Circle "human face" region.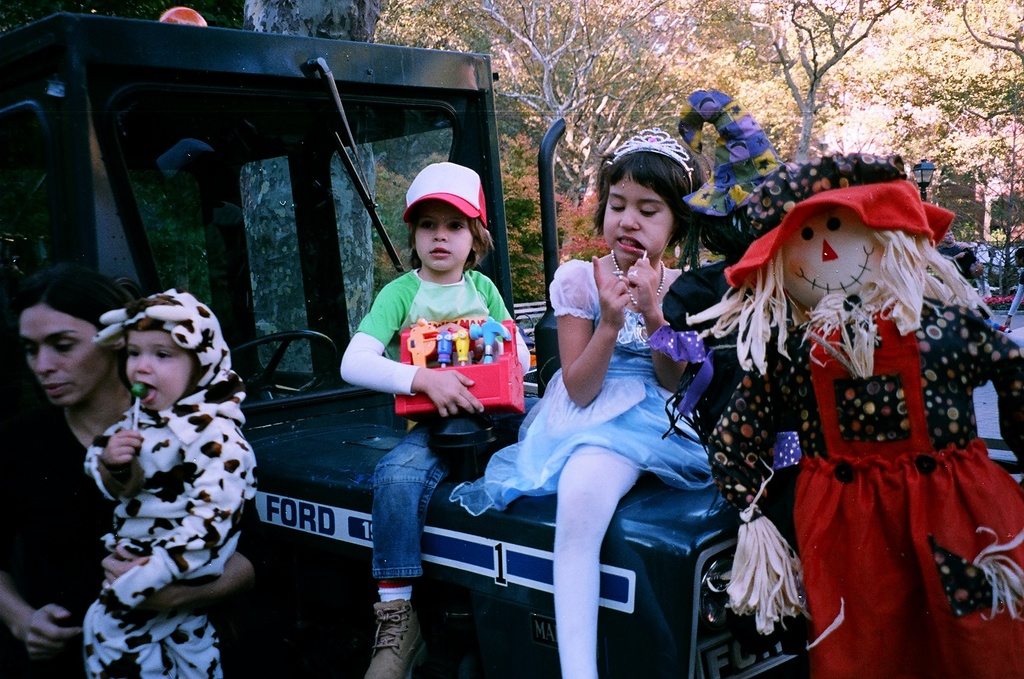
Region: (19,300,113,405).
